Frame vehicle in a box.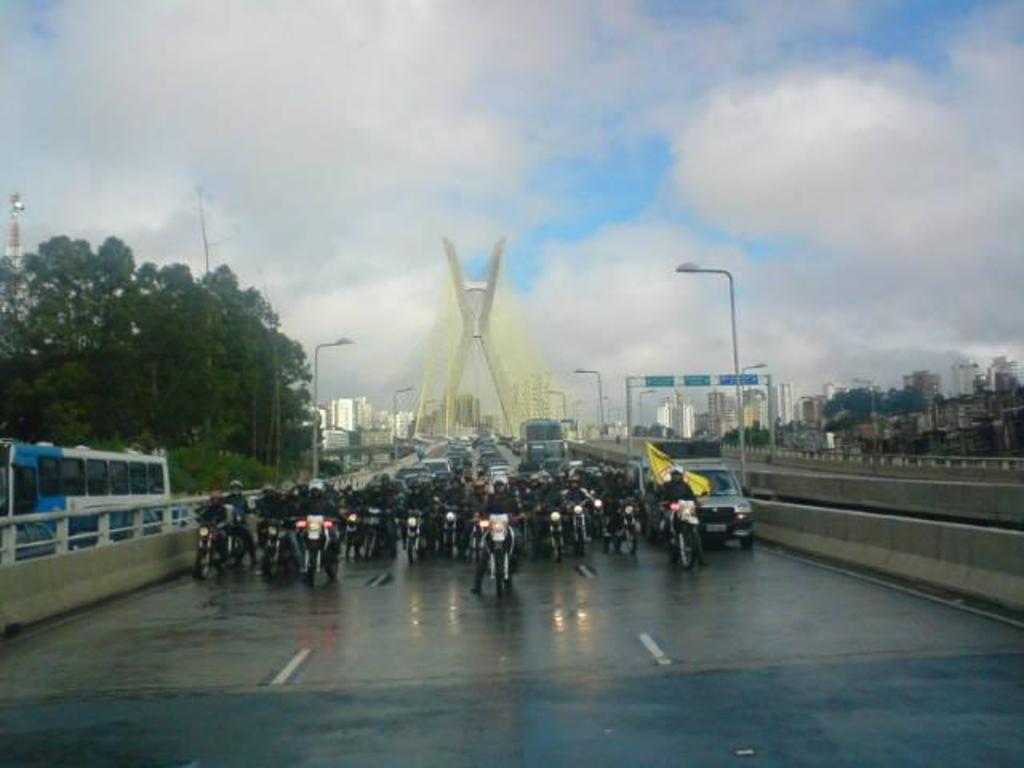
467/507/526/595.
